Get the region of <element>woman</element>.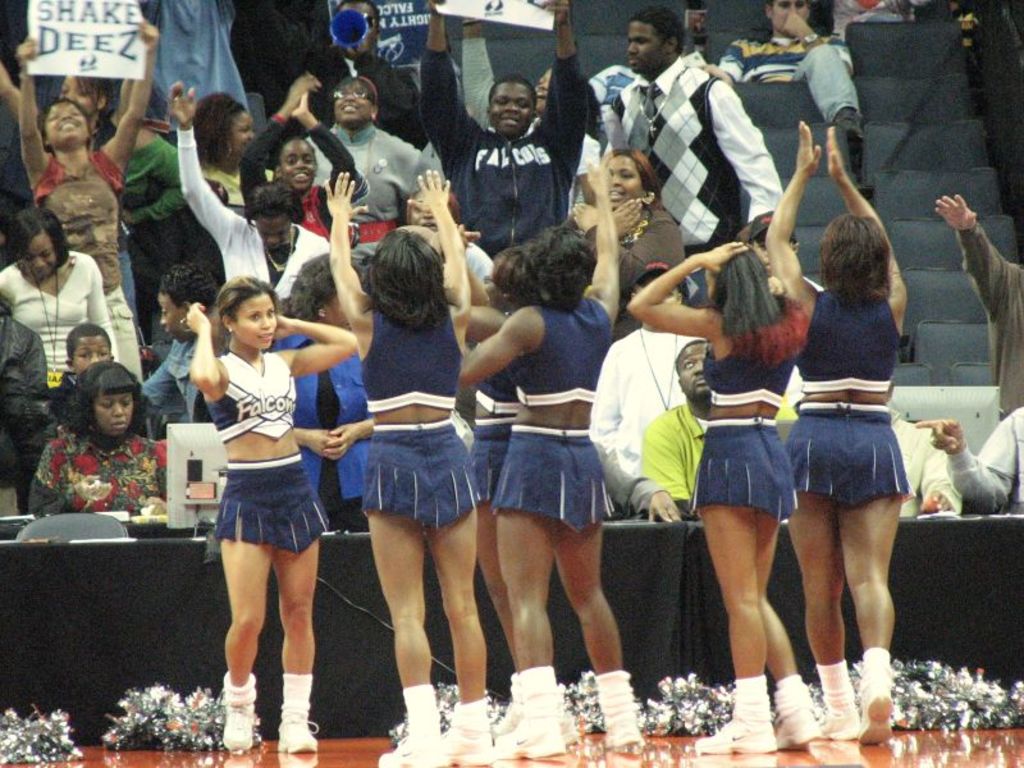
Rect(137, 261, 227, 430).
